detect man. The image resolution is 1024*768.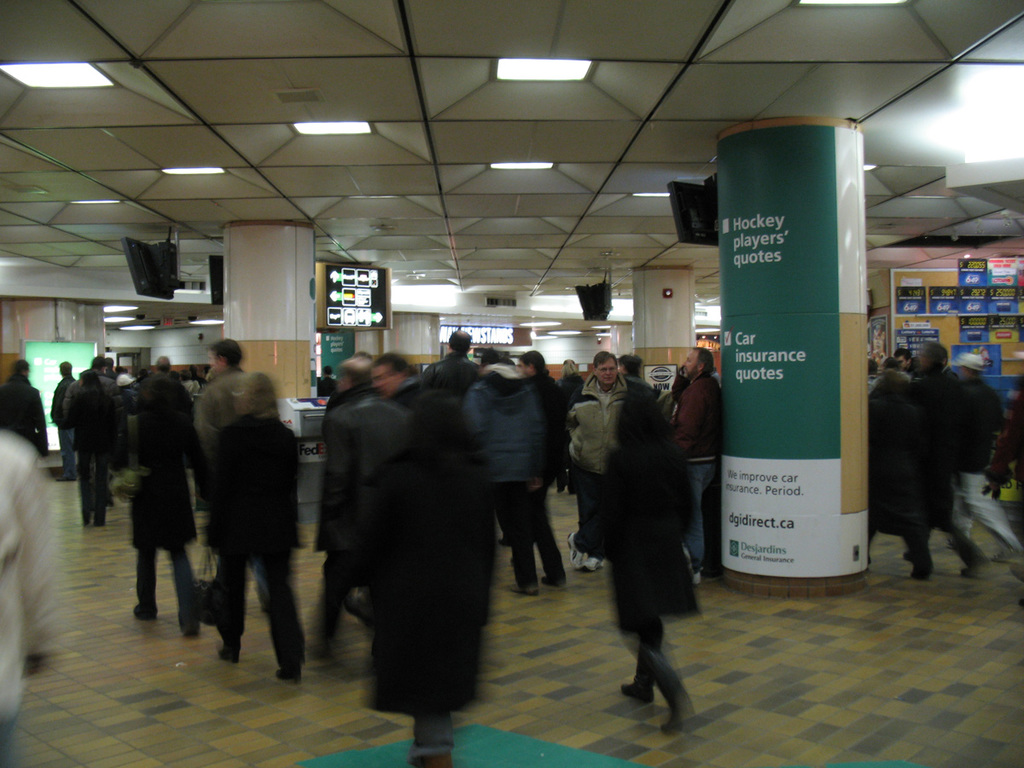
bbox(668, 349, 743, 558).
